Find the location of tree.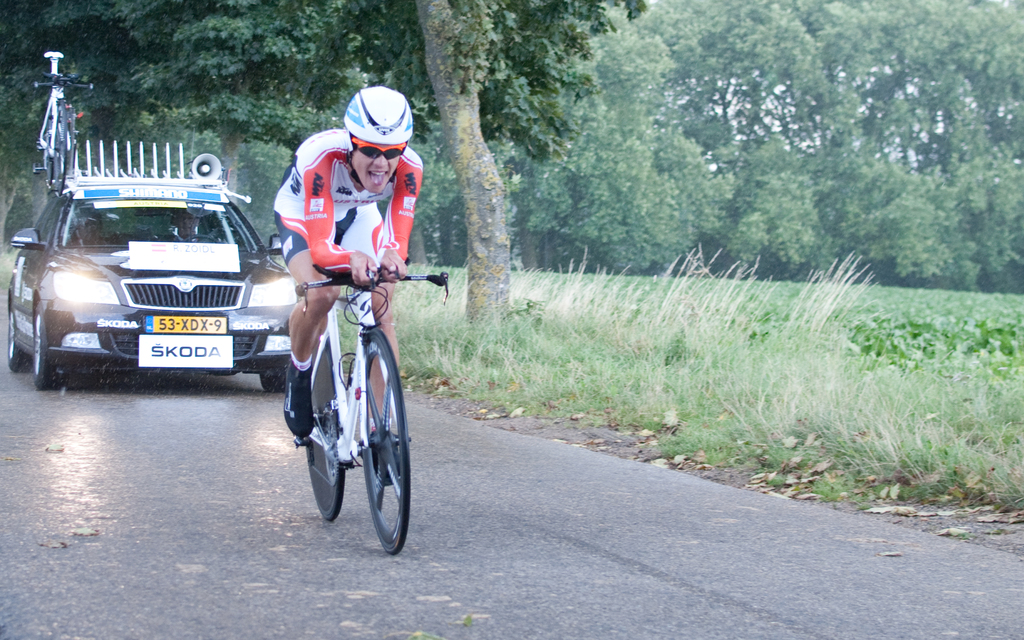
Location: (x1=0, y1=0, x2=642, y2=331).
